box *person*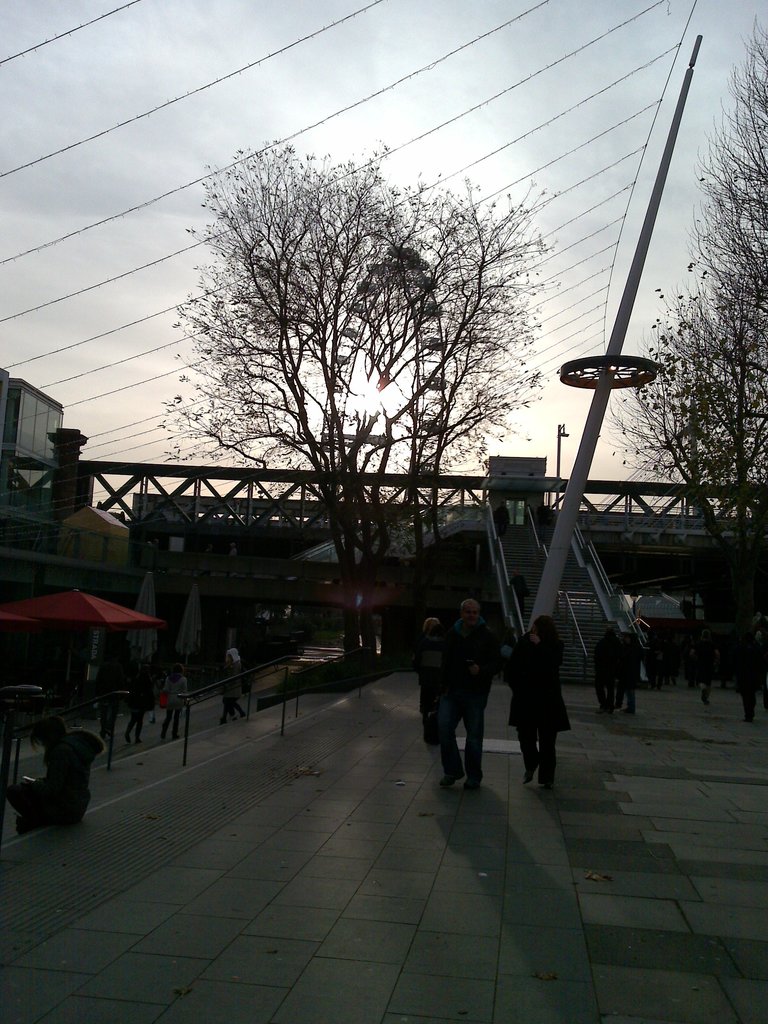
rect(156, 666, 191, 742)
